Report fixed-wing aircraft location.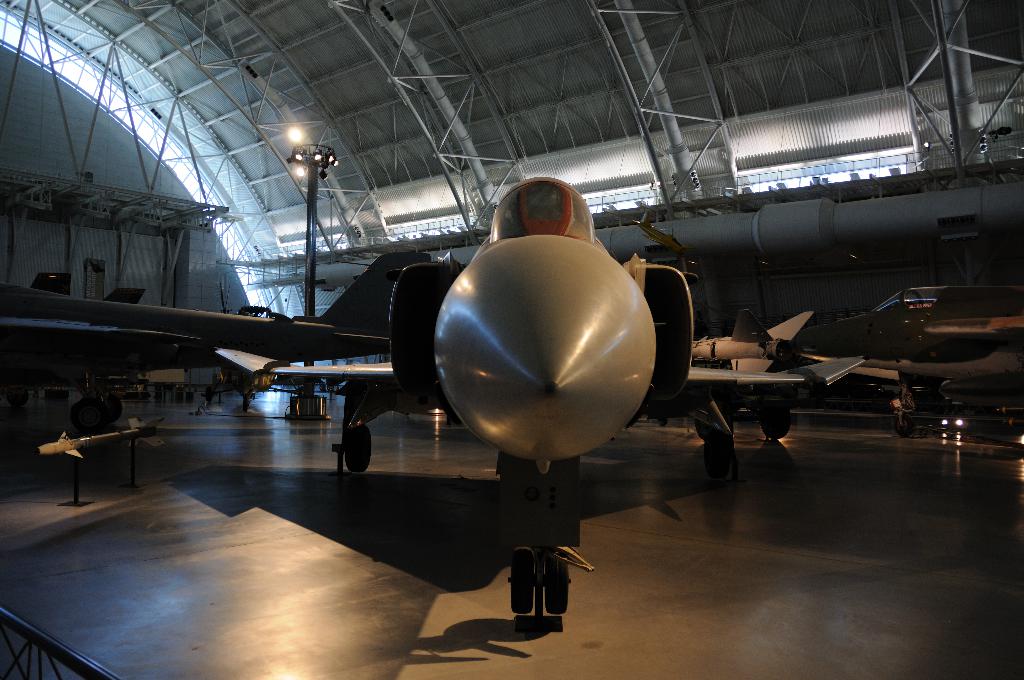
Report: bbox=(0, 245, 434, 435).
